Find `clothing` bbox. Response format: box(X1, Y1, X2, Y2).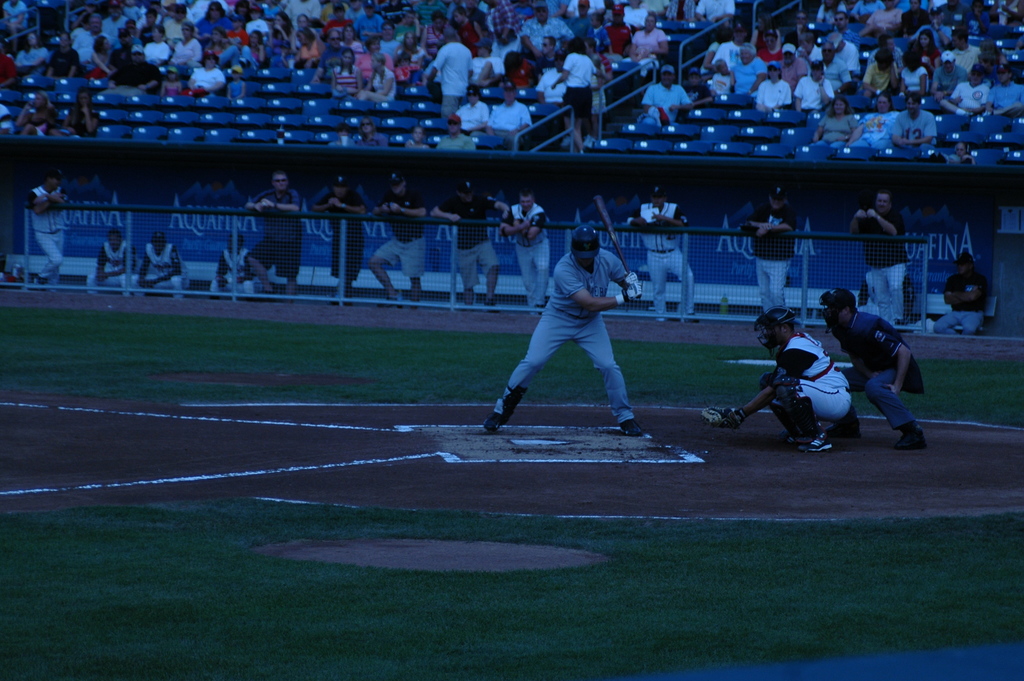
box(21, 184, 65, 288).
